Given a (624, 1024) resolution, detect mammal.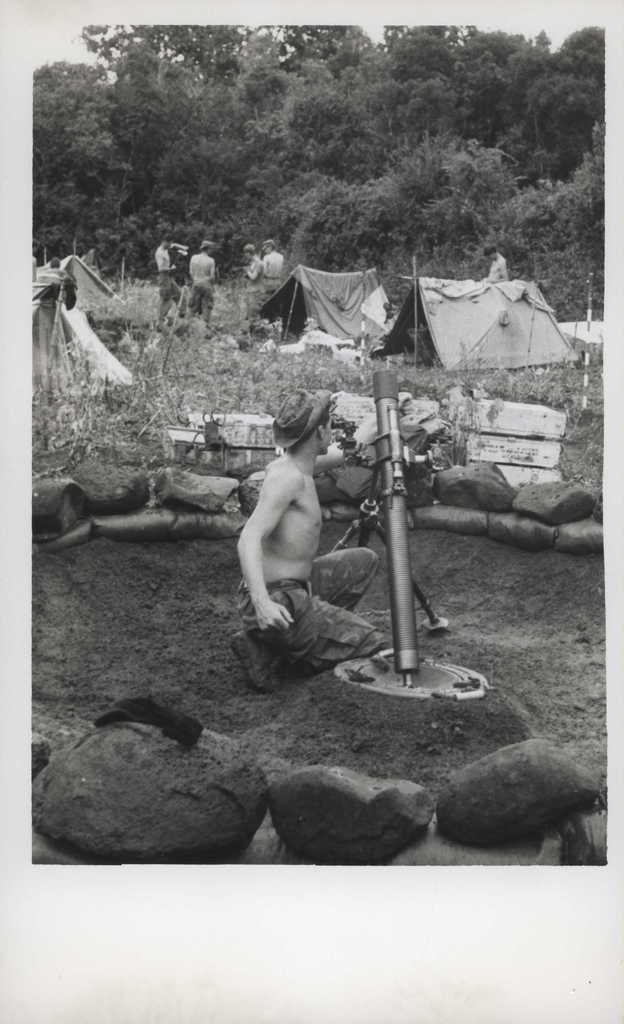
<box>263,239,285,299</box>.
